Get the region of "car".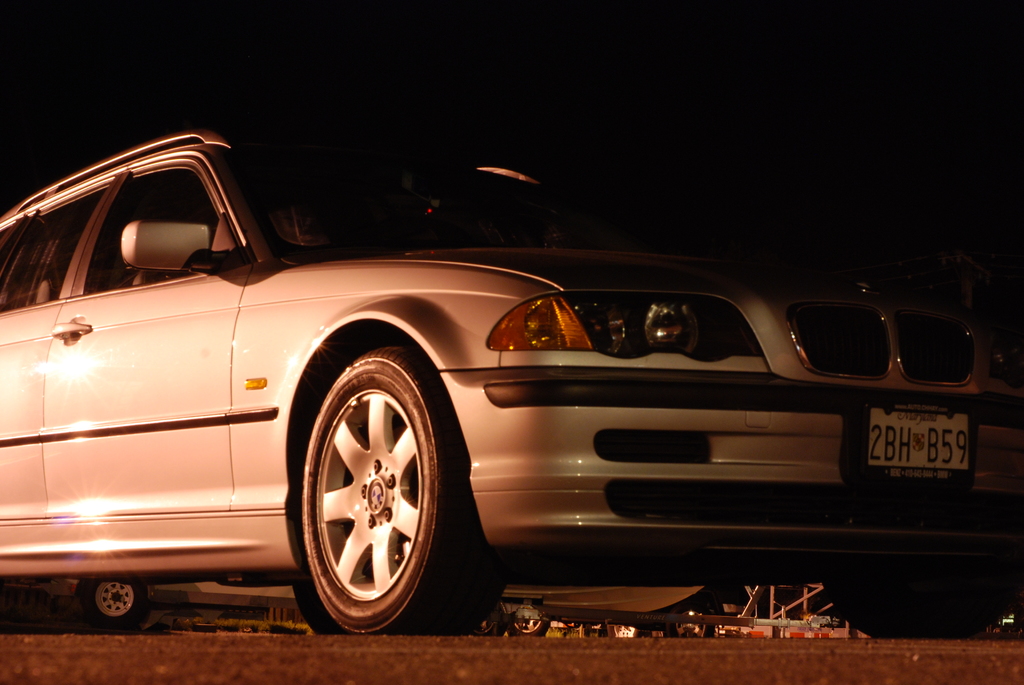
box=[0, 126, 1023, 639].
